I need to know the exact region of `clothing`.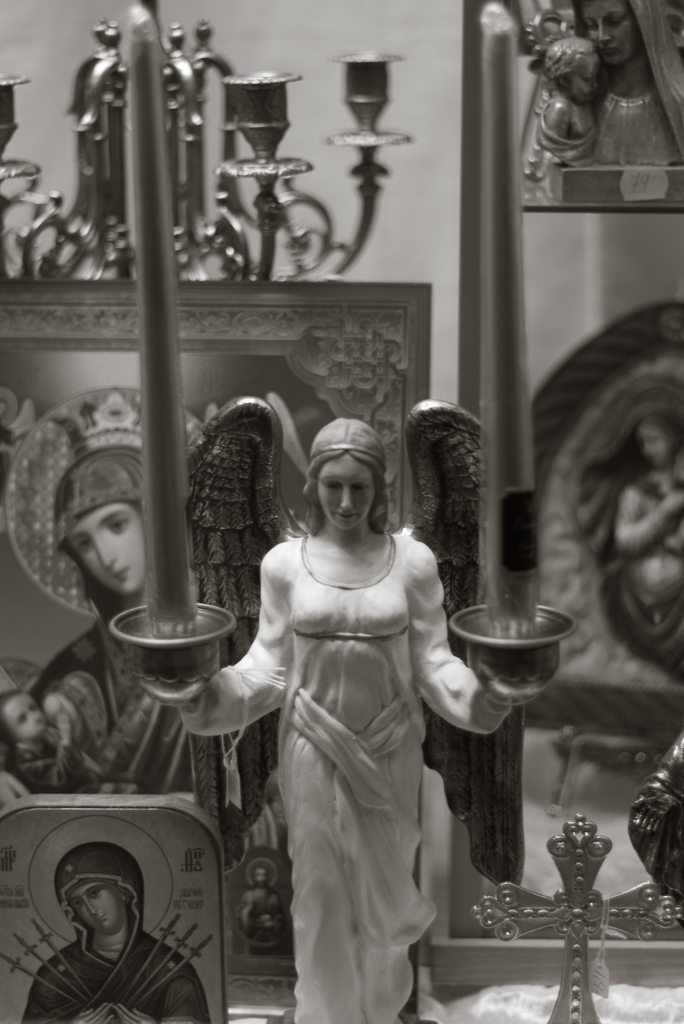
Region: crop(10, 719, 100, 797).
